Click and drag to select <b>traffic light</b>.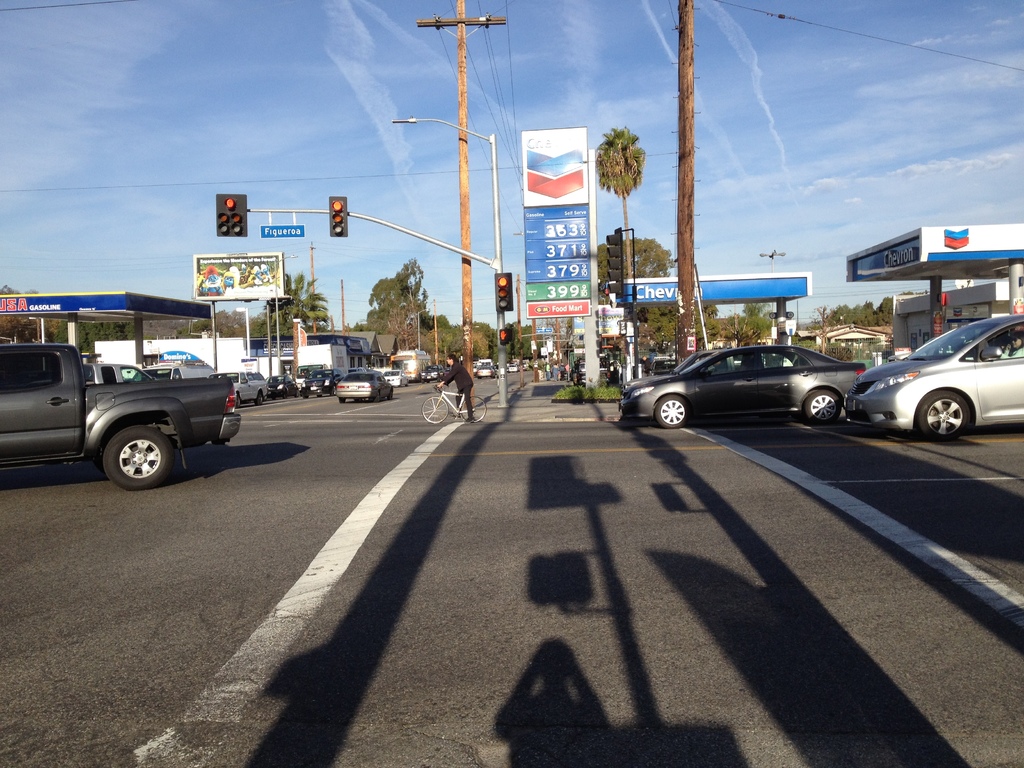
Selection: <region>493, 272, 515, 312</region>.
